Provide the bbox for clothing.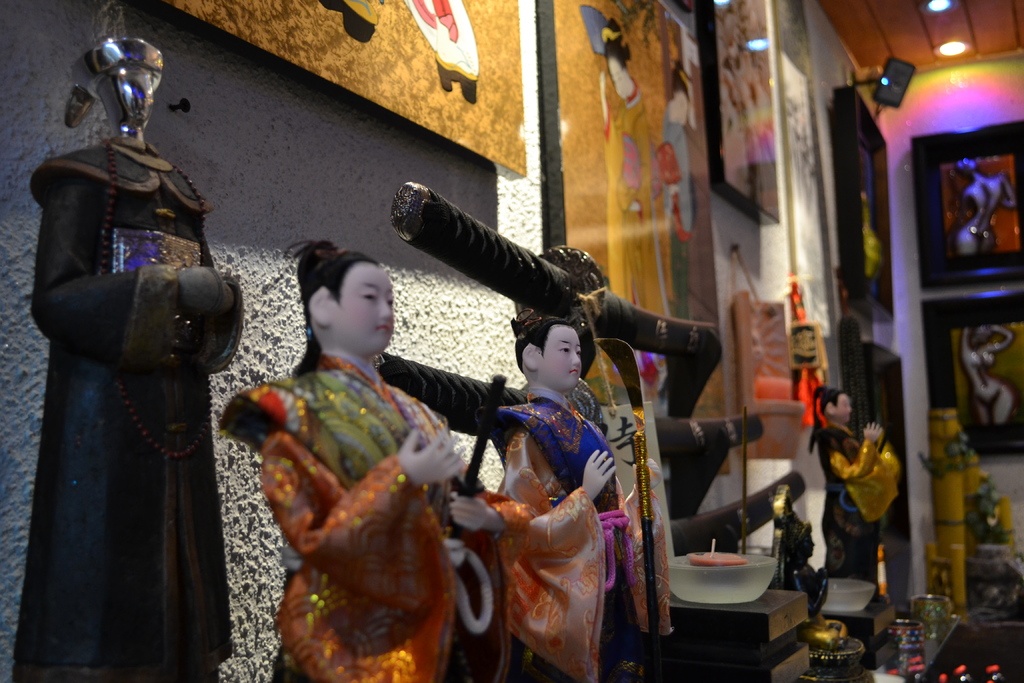
[x1=218, y1=352, x2=458, y2=682].
